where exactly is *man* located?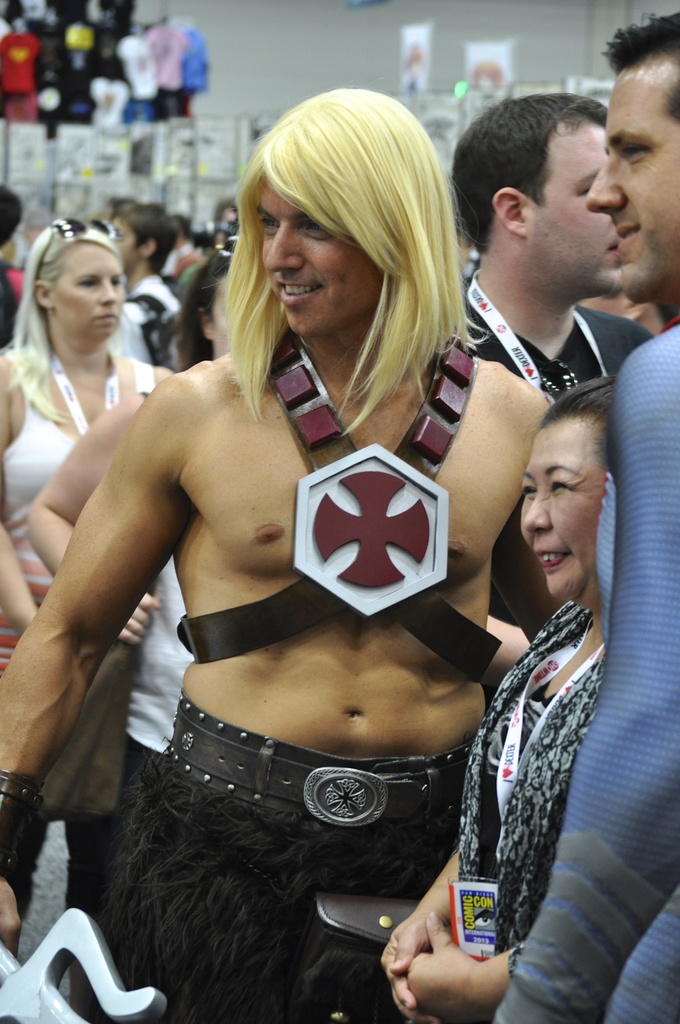
Its bounding box is x1=111, y1=202, x2=184, y2=365.
